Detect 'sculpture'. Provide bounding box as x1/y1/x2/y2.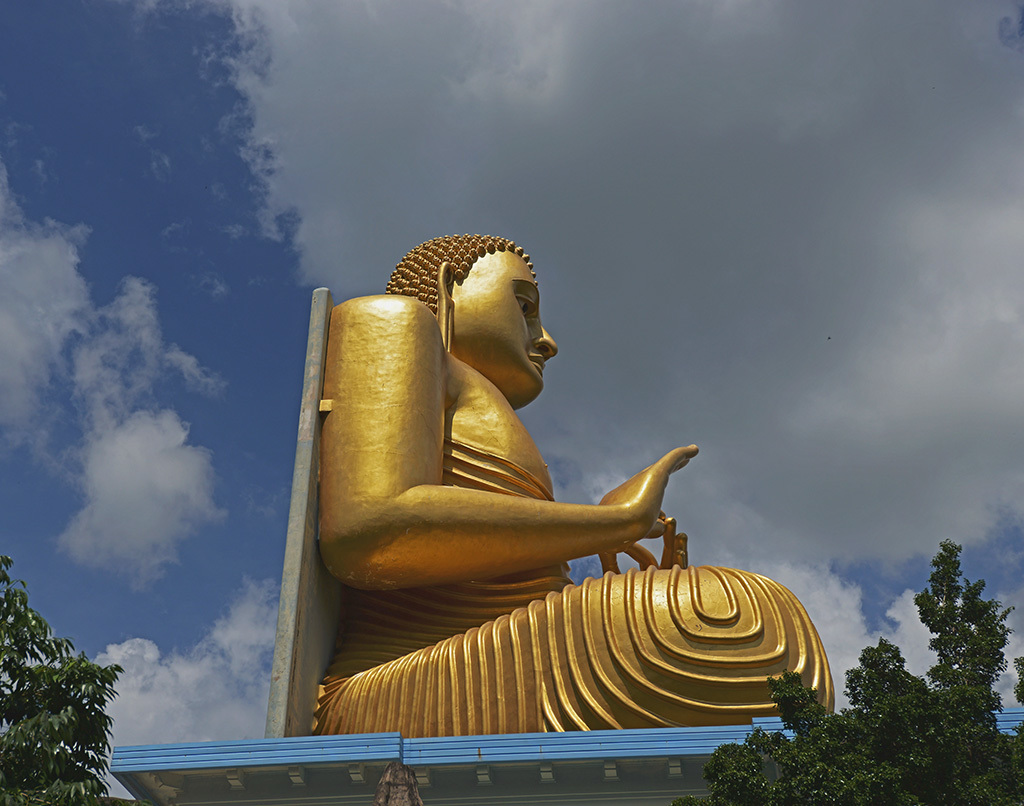
275/212/764/788.
